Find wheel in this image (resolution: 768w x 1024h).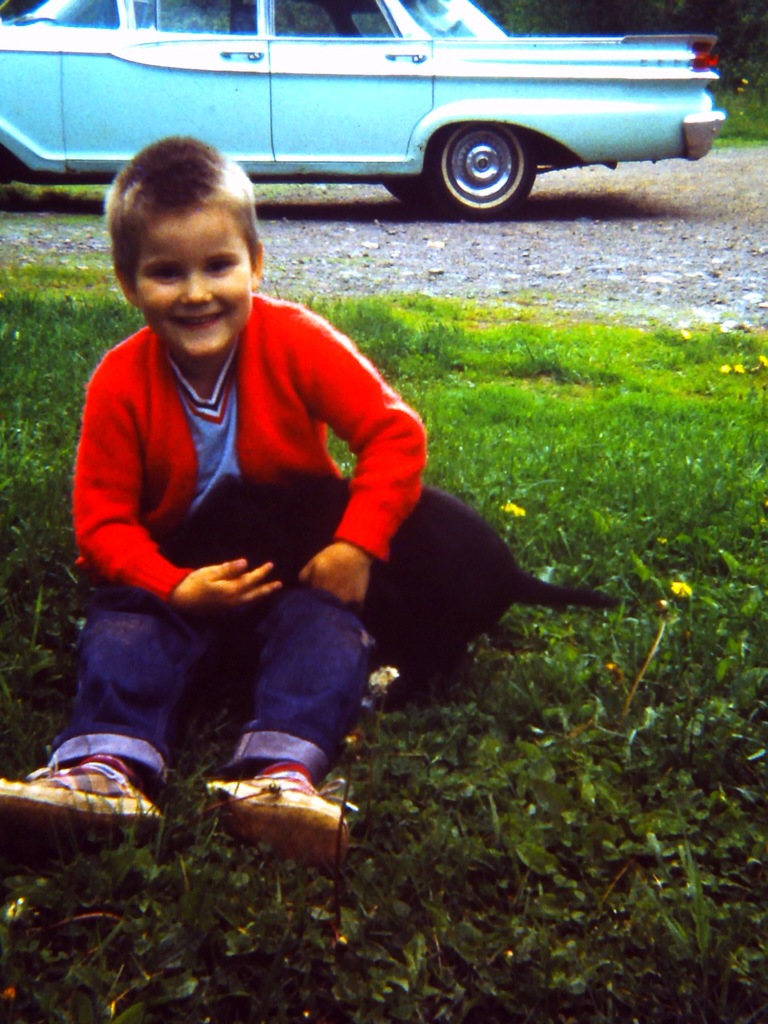
[422,120,534,216].
